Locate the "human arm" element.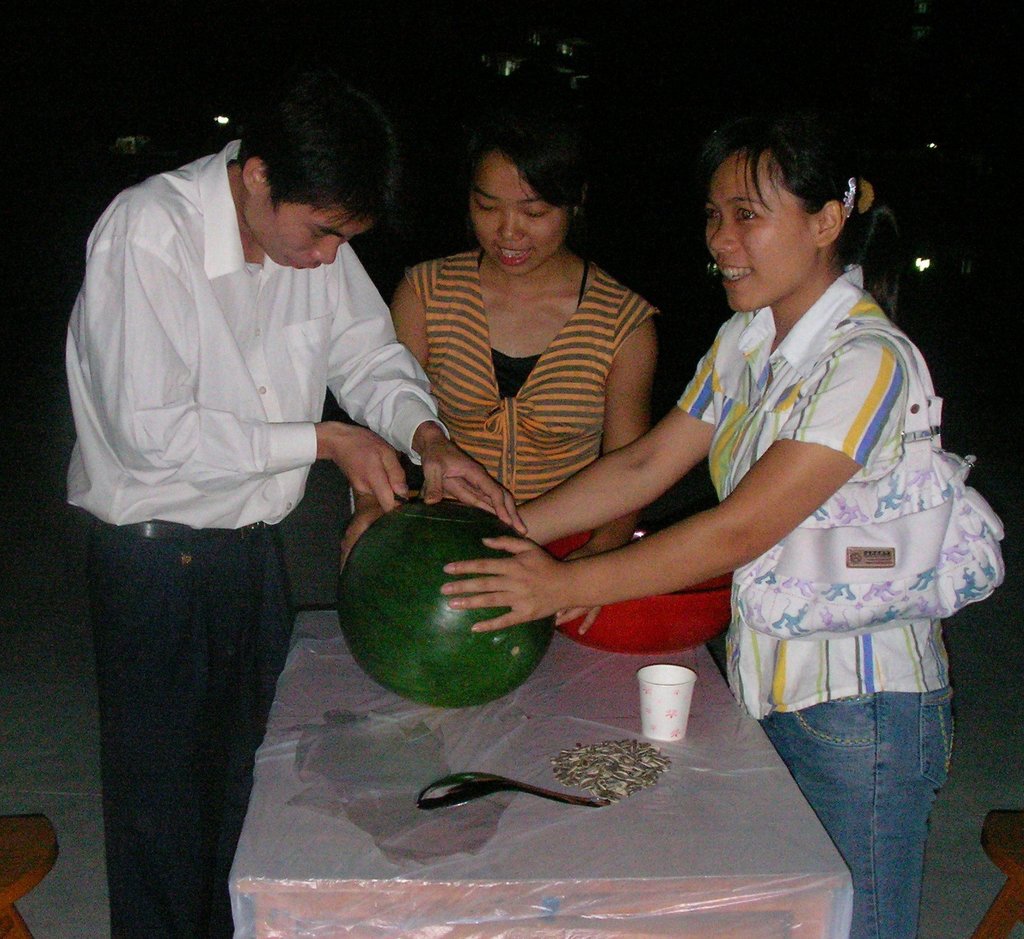
Element bbox: {"left": 527, "top": 283, "right": 663, "bottom": 653}.
